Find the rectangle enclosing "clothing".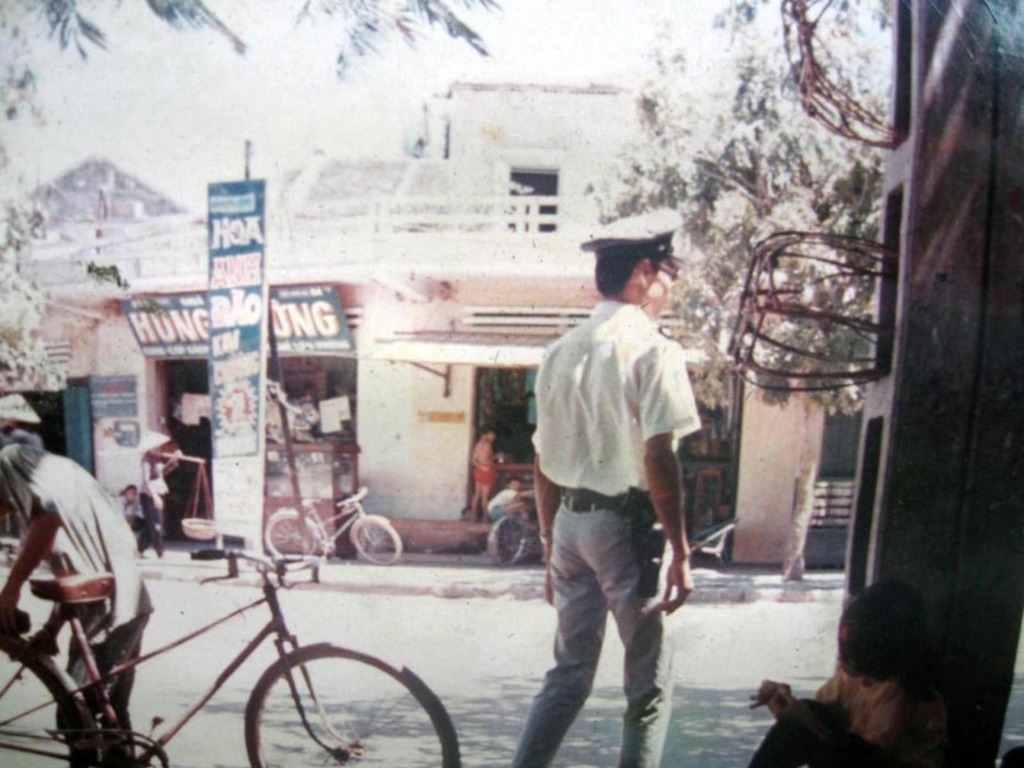
left=56, top=605, right=148, bottom=767.
